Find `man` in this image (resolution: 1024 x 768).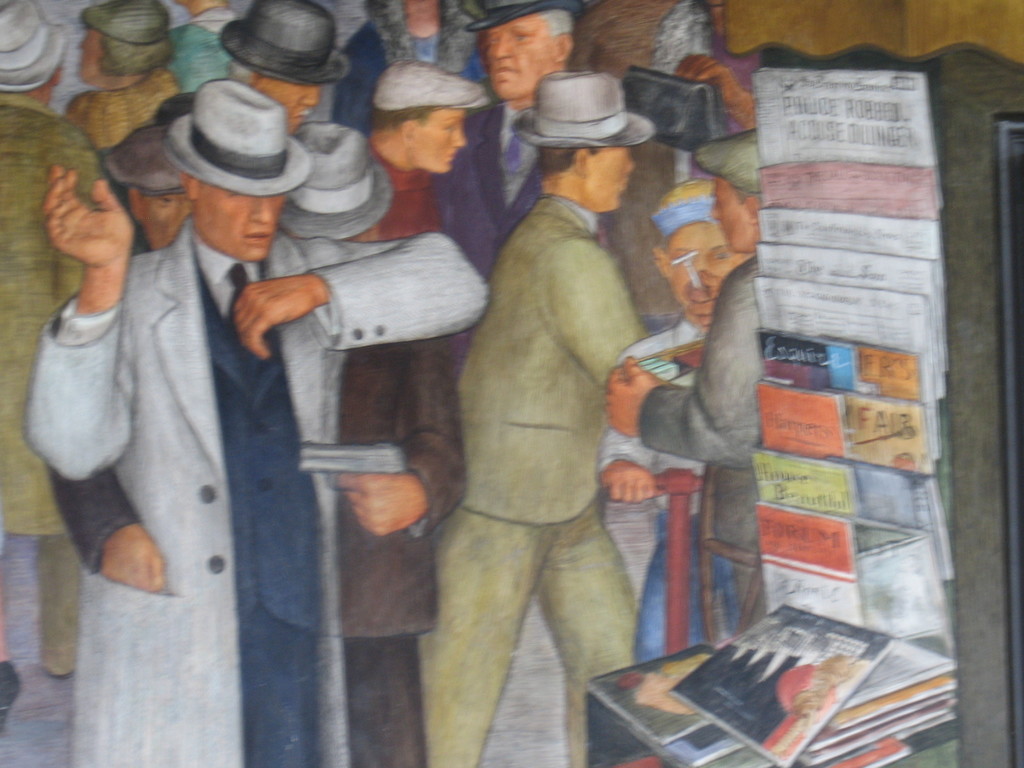
rect(221, 0, 355, 136).
